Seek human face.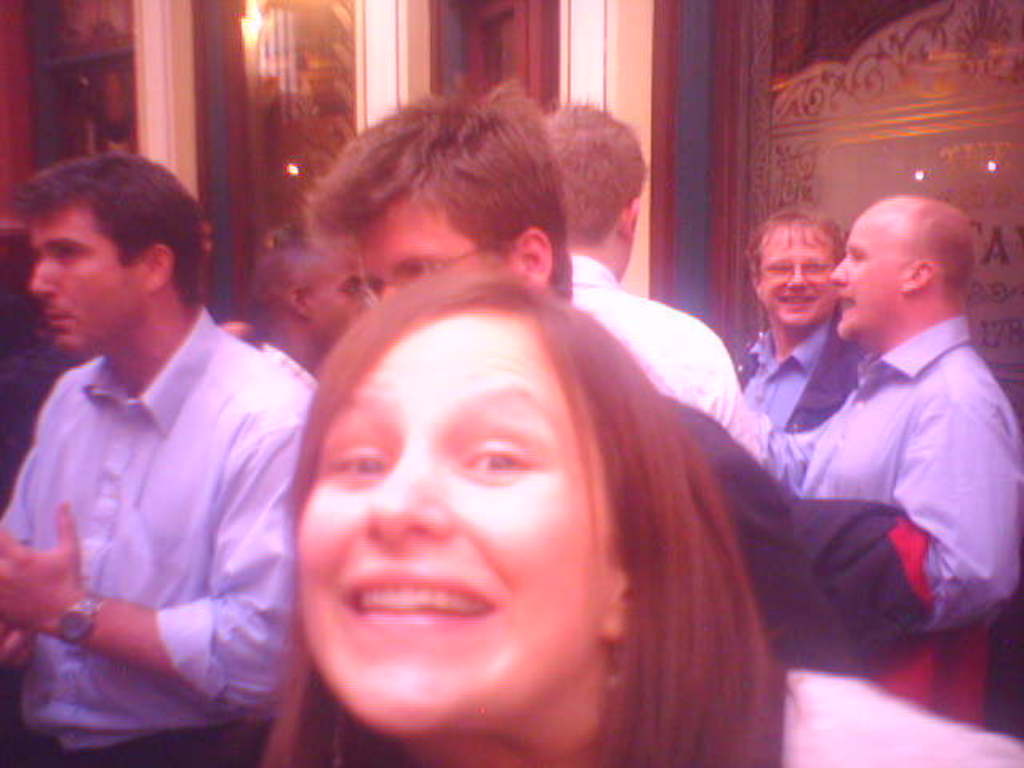
select_region(26, 205, 144, 357).
